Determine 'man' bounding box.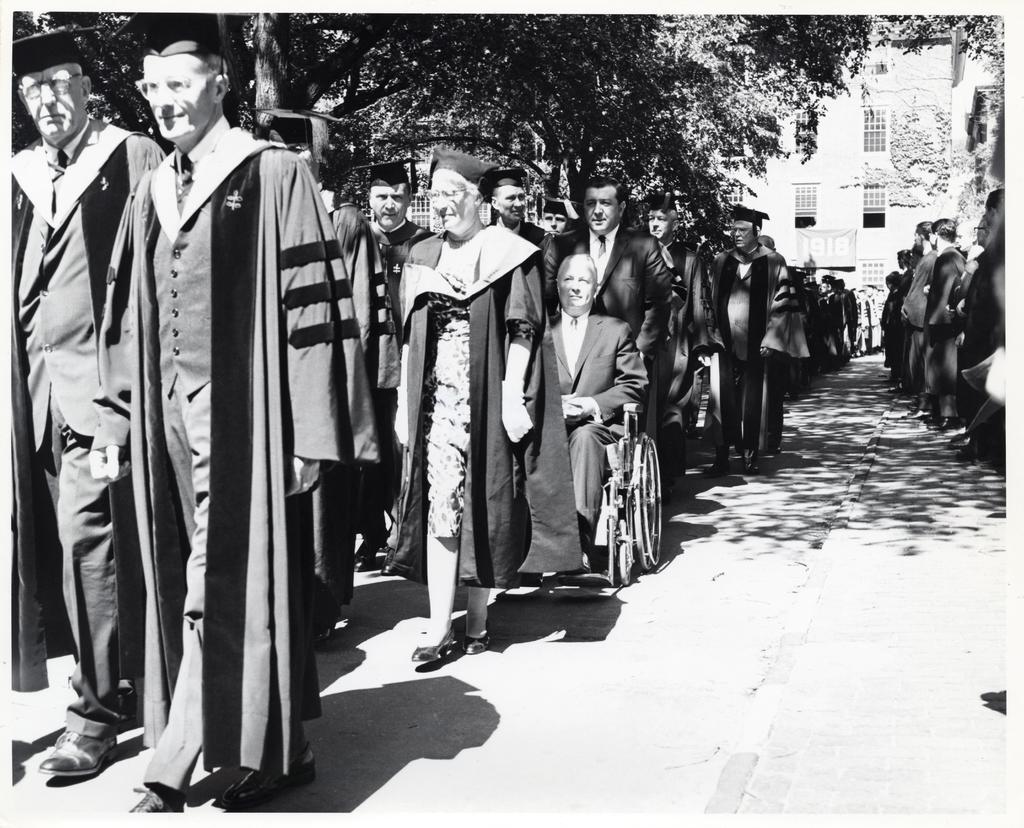
Determined: [477,164,566,319].
